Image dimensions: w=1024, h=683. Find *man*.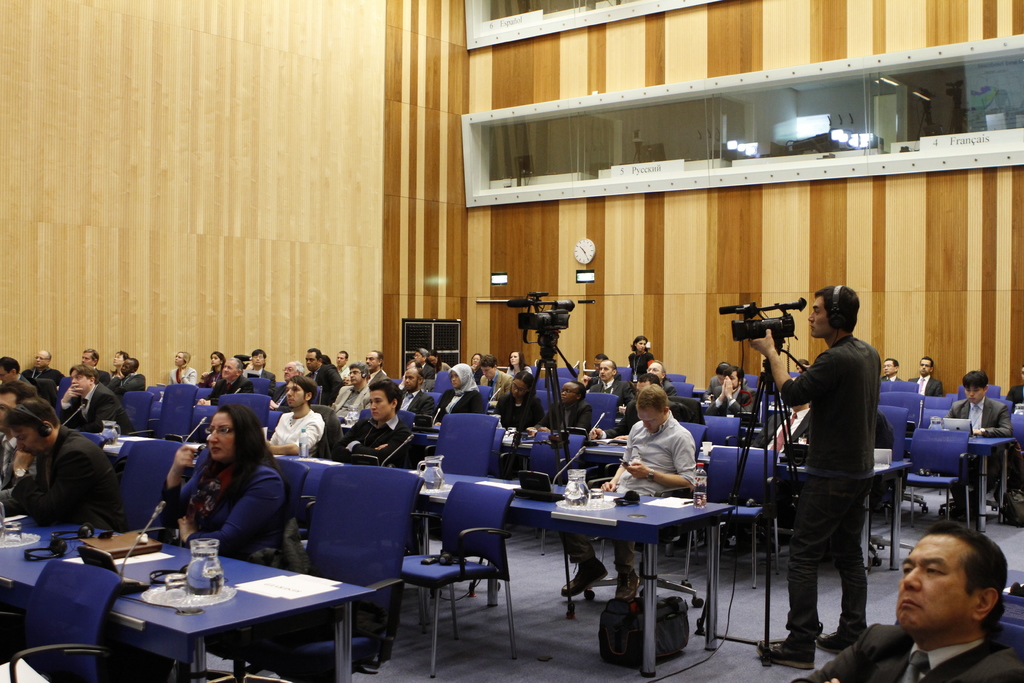
select_region(0, 353, 25, 377).
